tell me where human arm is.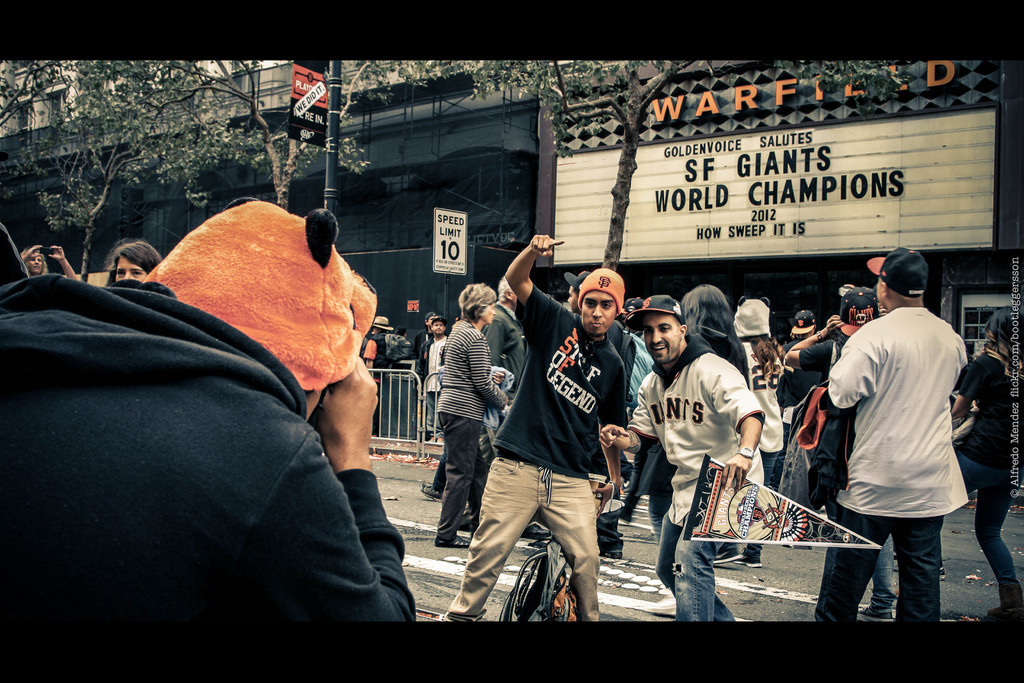
human arm is at rect(20, 242, 44, 263).
